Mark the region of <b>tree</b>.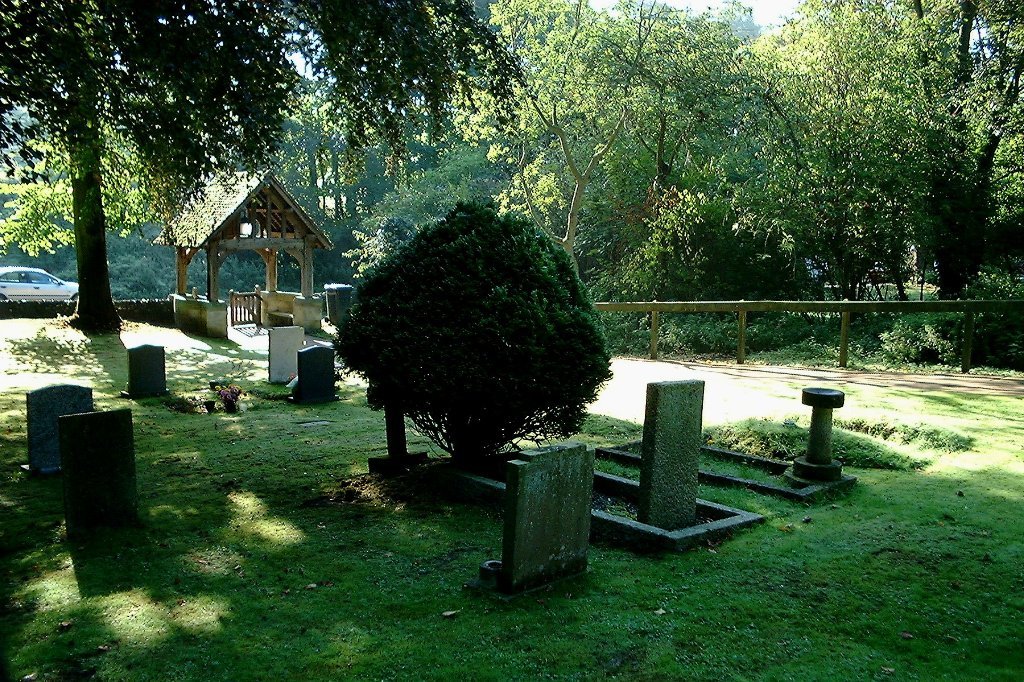
Region: bbox=[431, 0, 770, 273].
